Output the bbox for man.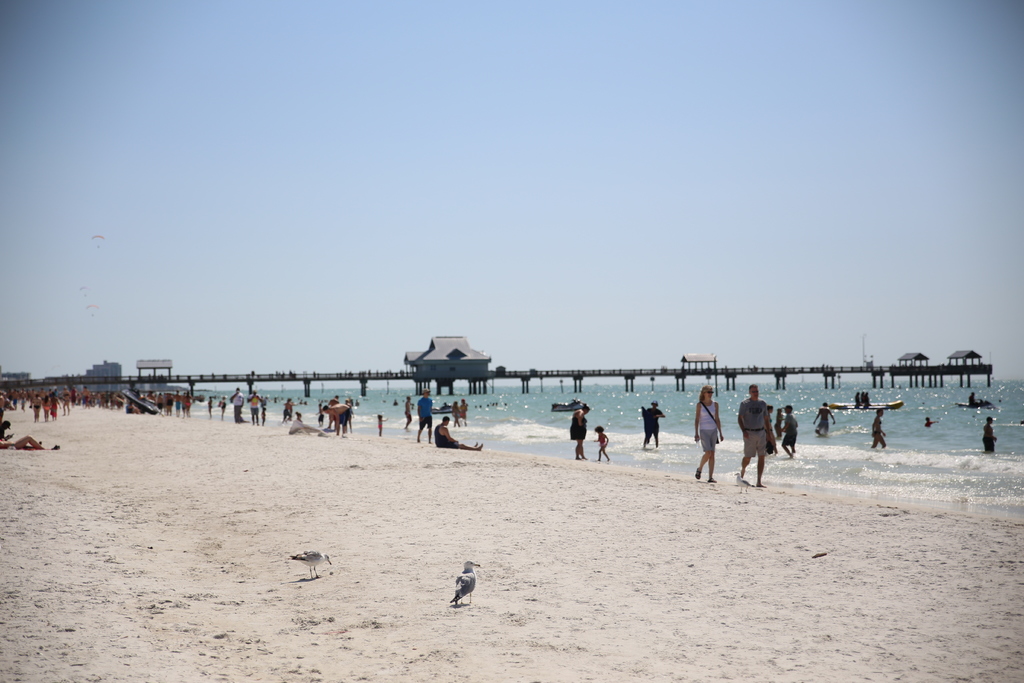
{"x1": 811, "y1": 401, "x2": 839, "y2": 441}.
